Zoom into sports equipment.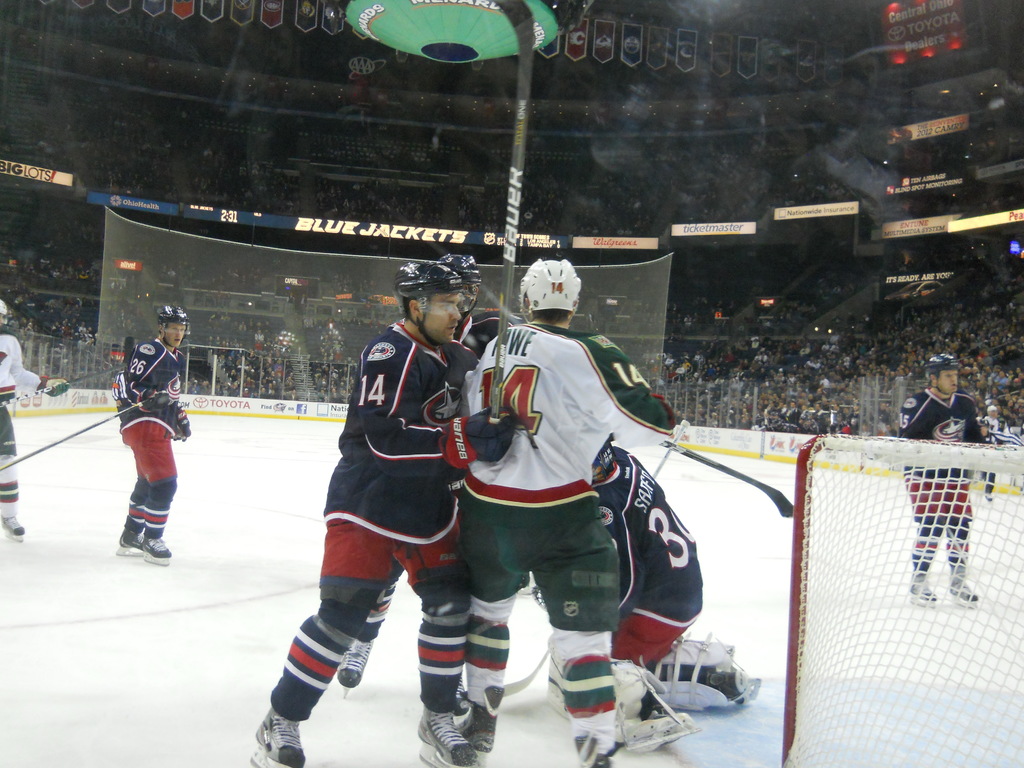
Zoom target: {"left": 250, "top": 707, "right": 303, "bottom": 767}.
